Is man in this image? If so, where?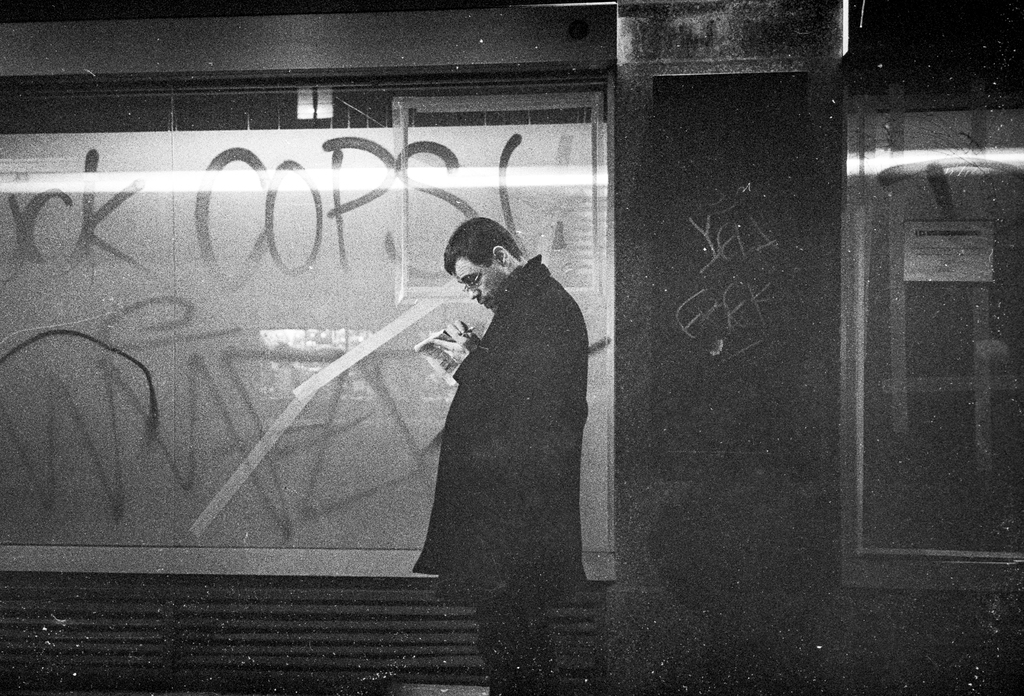
Yes, at 412/196/639/641.
